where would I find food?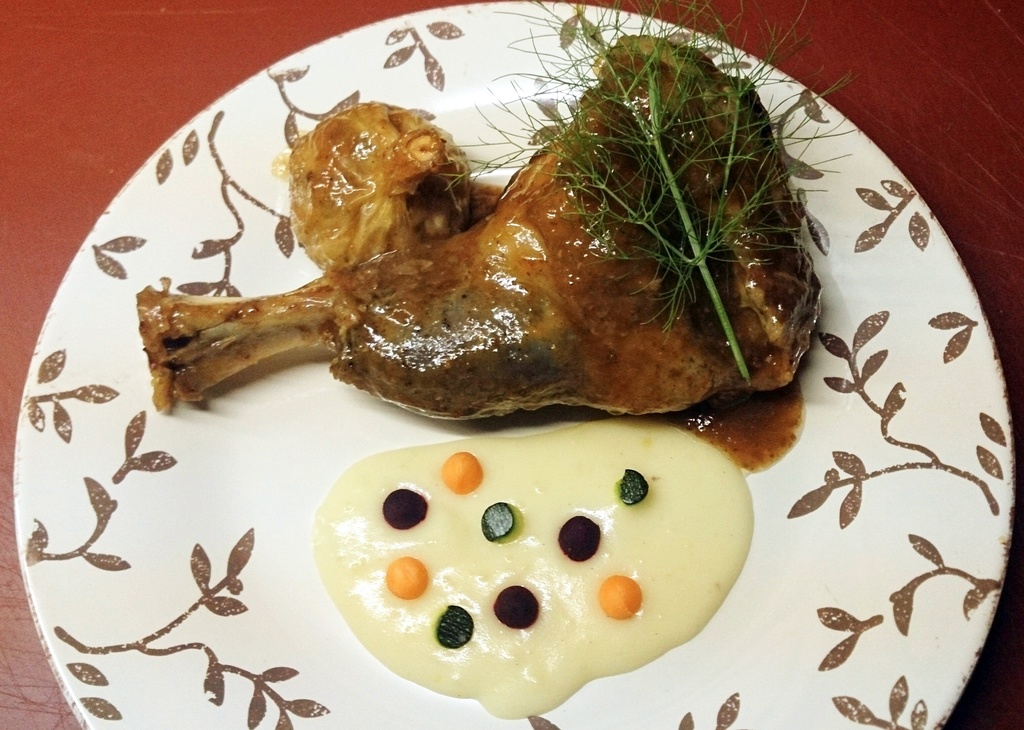
At (224, 42, 852, 436).
